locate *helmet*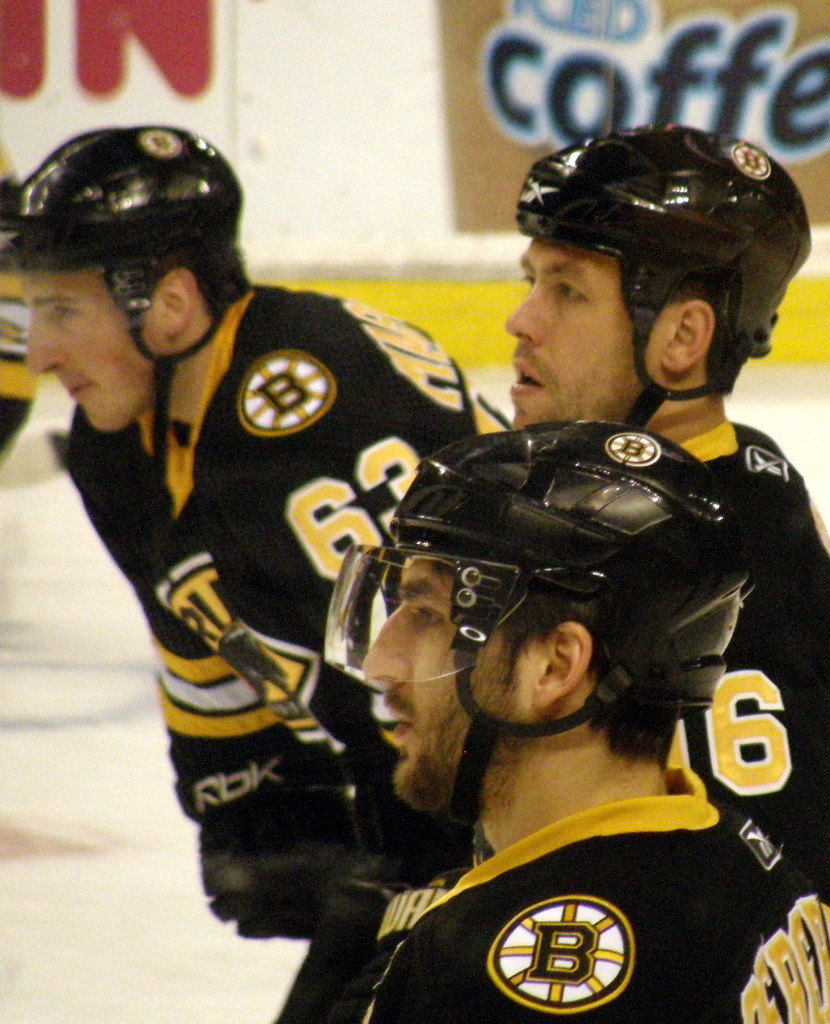
(320, 419, 767, 853)
